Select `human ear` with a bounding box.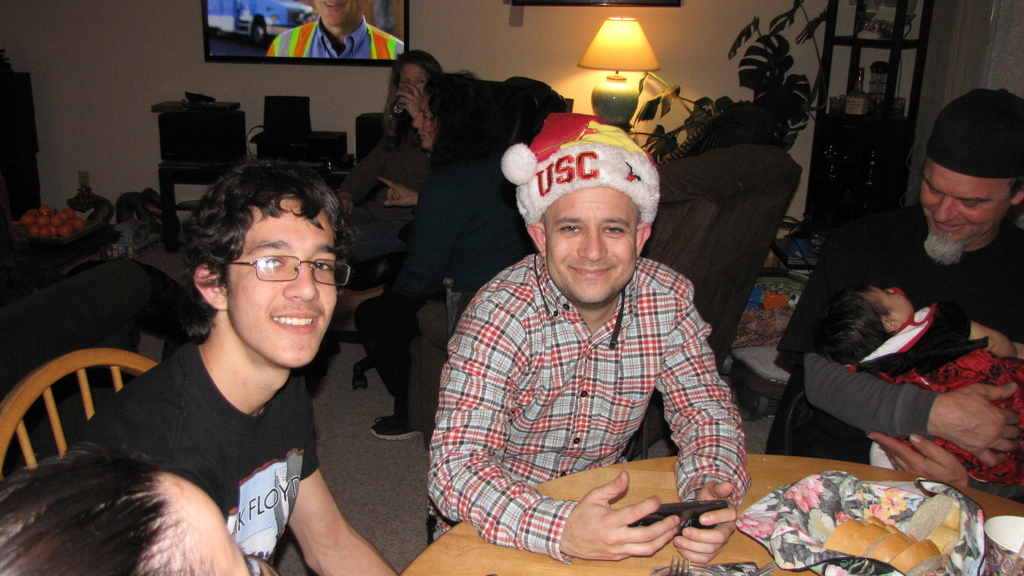
(1010,192,1023,205).
